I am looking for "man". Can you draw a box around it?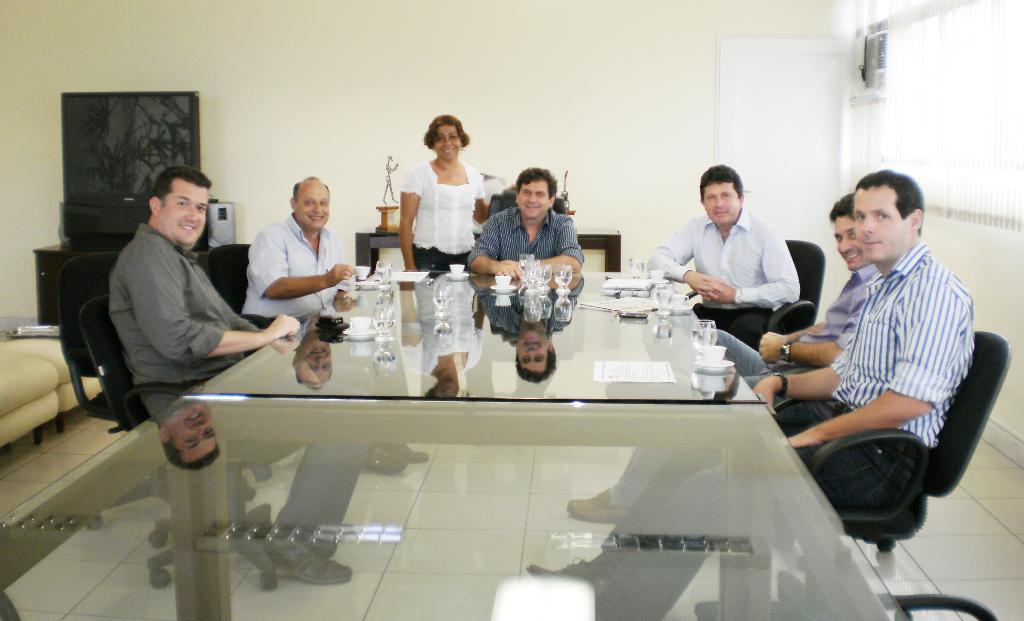
Sure, the bounding box is rect(109, 166, 305, 421).
